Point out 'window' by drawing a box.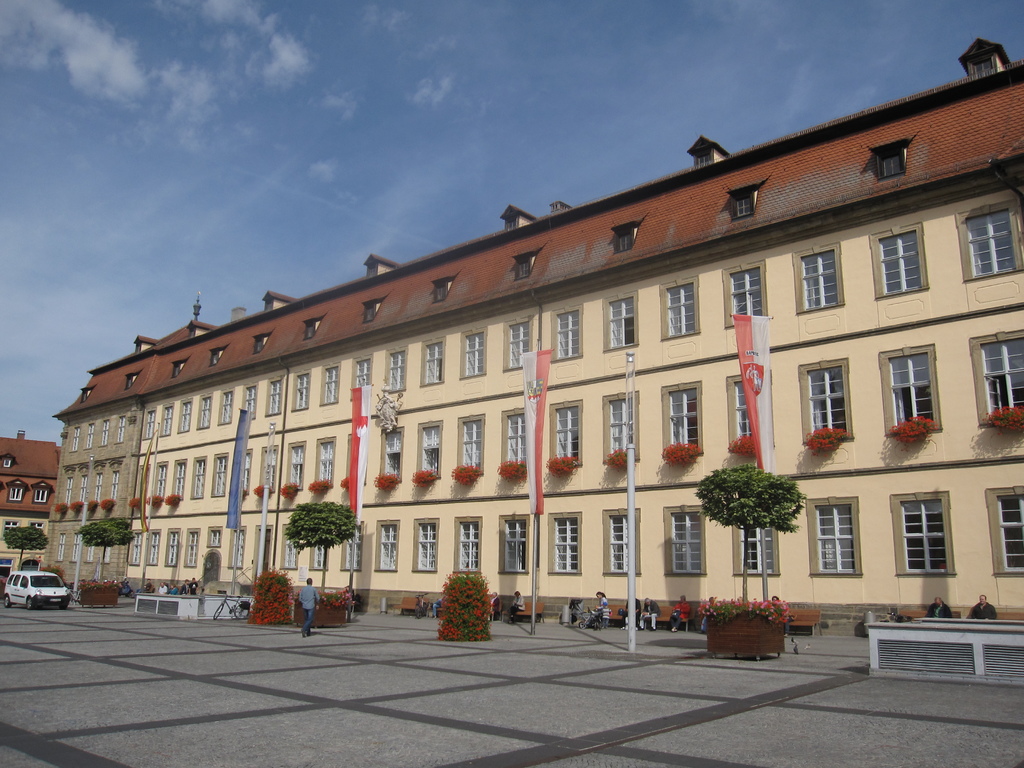
900 498 940 573.
